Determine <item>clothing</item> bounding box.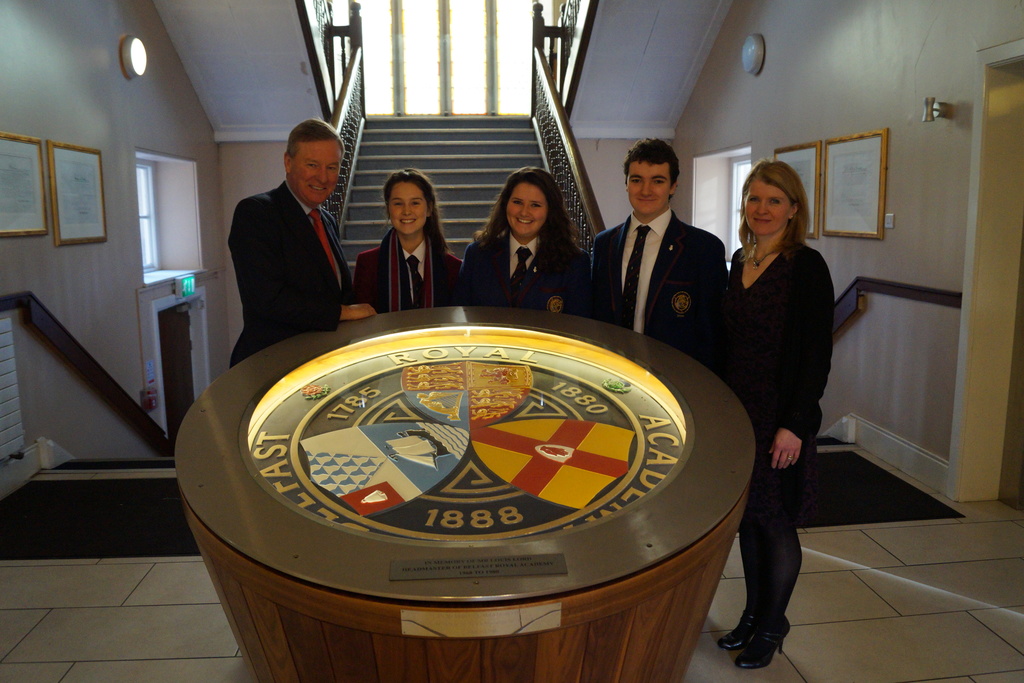
Determined: box(591, 205, 727, 377).
